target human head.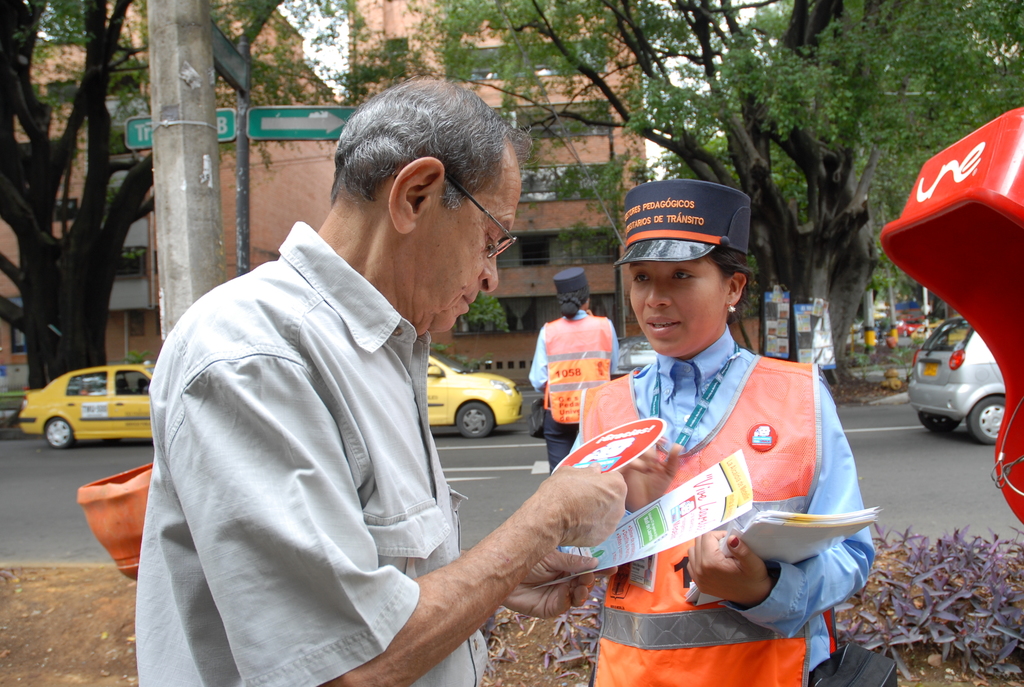
Target region: x1=628, y1=204, x2=749, y2=358.
